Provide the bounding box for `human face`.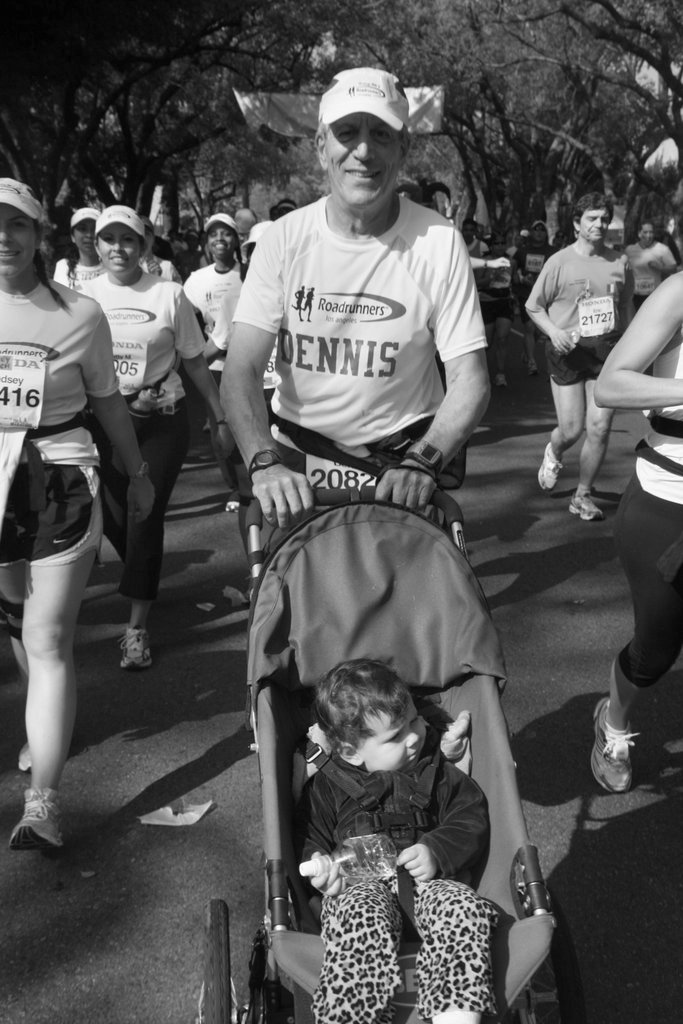
576/204/620/239.
